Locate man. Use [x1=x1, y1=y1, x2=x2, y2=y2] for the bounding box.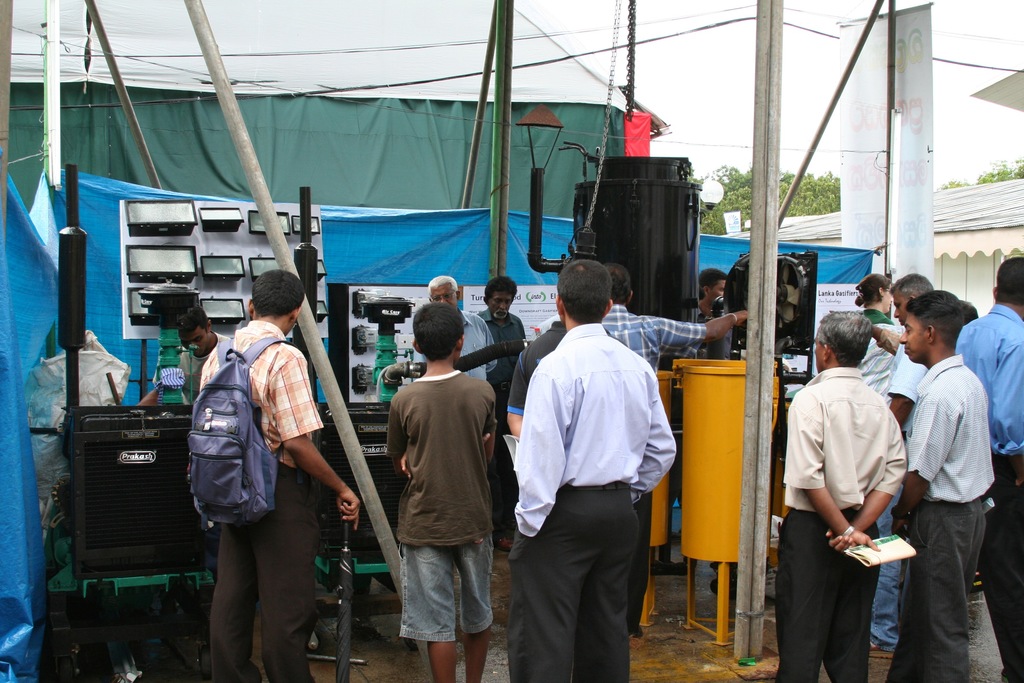
[x1=202, y1=267, x2=362, y2=682].
